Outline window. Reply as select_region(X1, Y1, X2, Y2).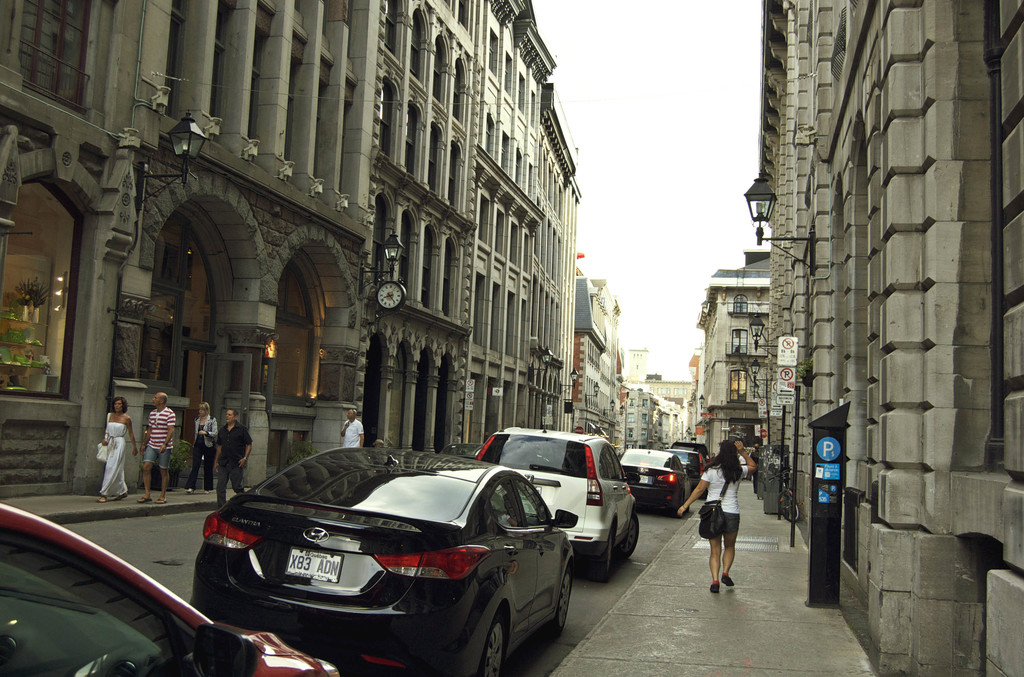
select_region(642, 414, 646, 423).
